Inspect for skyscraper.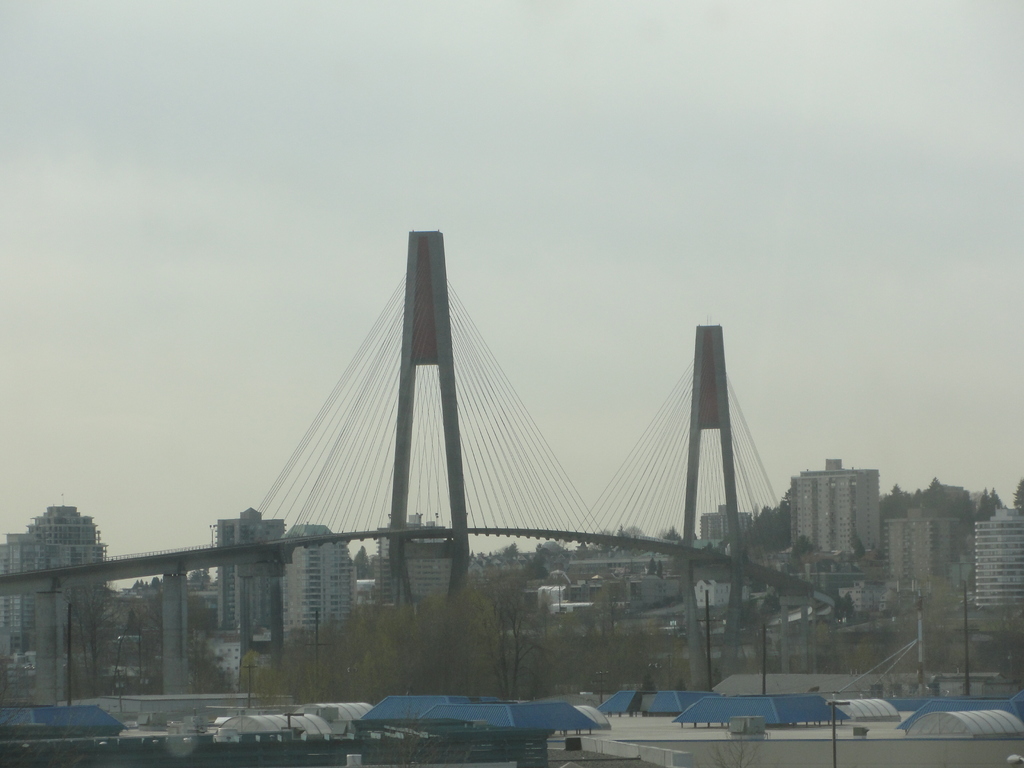
Inspection: box(372, 509, 445, 609).
